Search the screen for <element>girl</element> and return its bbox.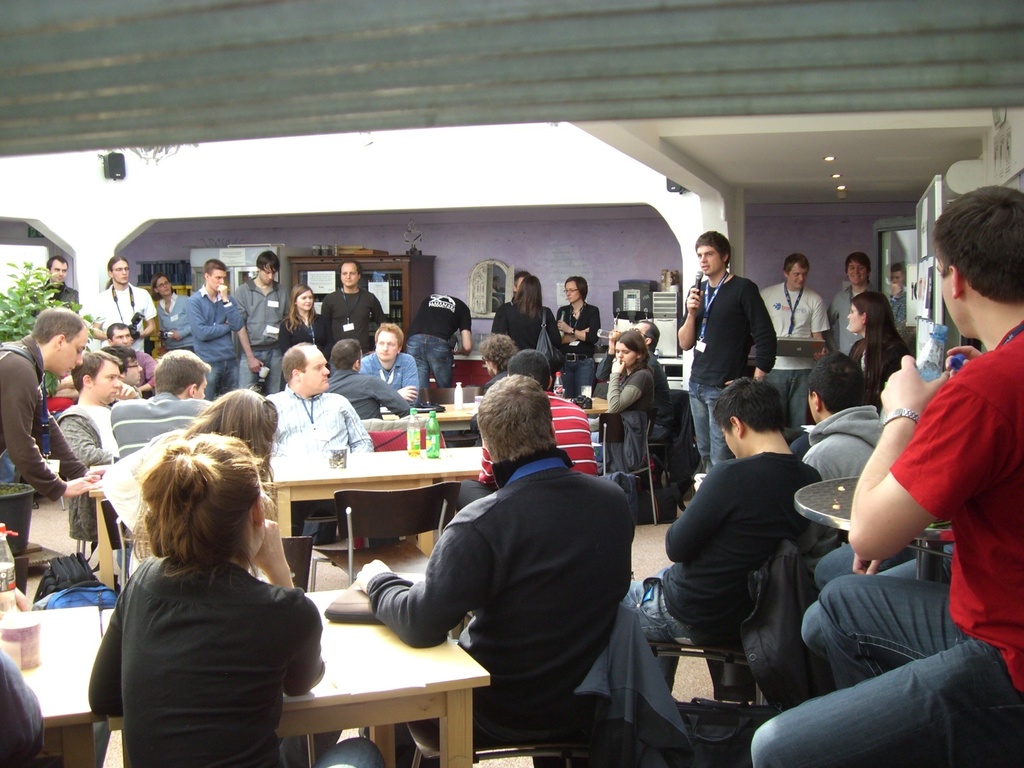
Found: l=557, t=275, r=598, b=399.
